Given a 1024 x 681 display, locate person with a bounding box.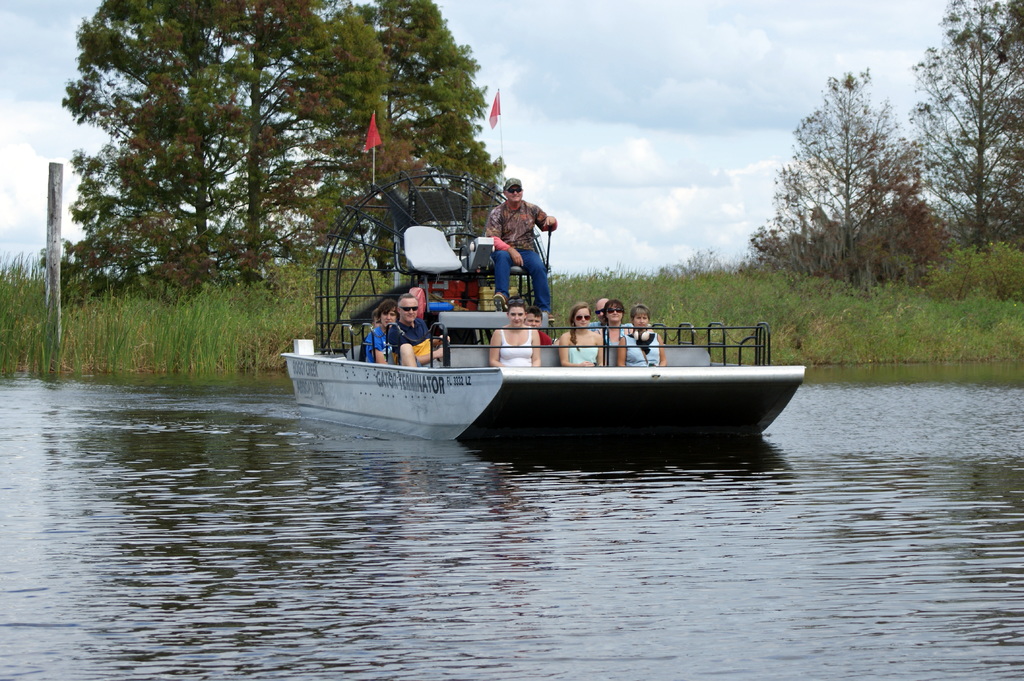
Located: bbox=(524, 305, 554, 346).
